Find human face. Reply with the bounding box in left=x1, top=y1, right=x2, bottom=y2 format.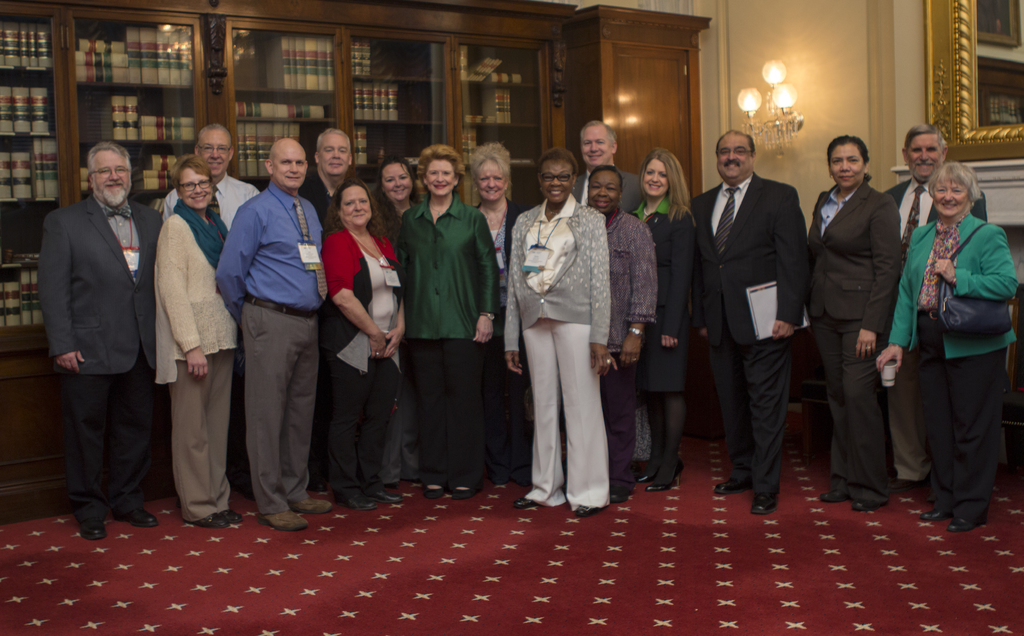
left=721, top=130, right=751, bottom=181.
